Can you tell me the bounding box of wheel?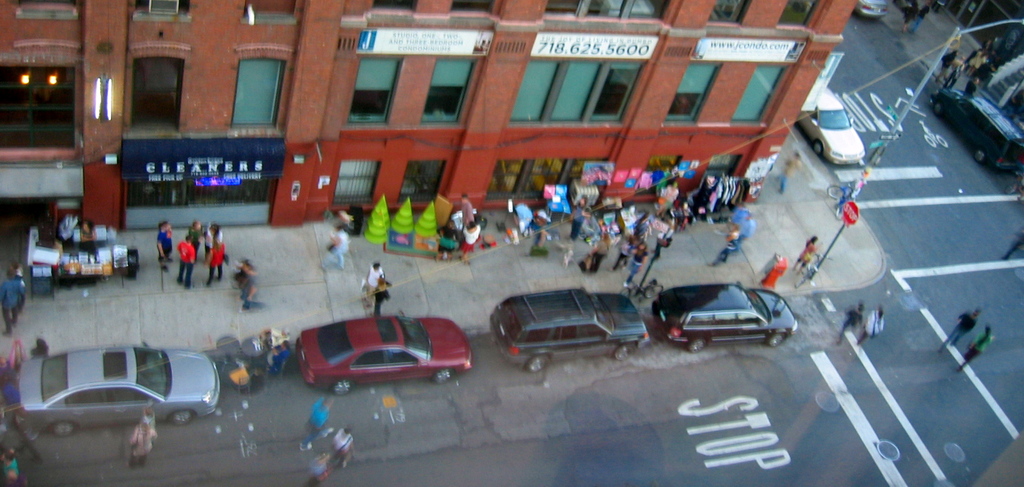
812:140:824:157.
